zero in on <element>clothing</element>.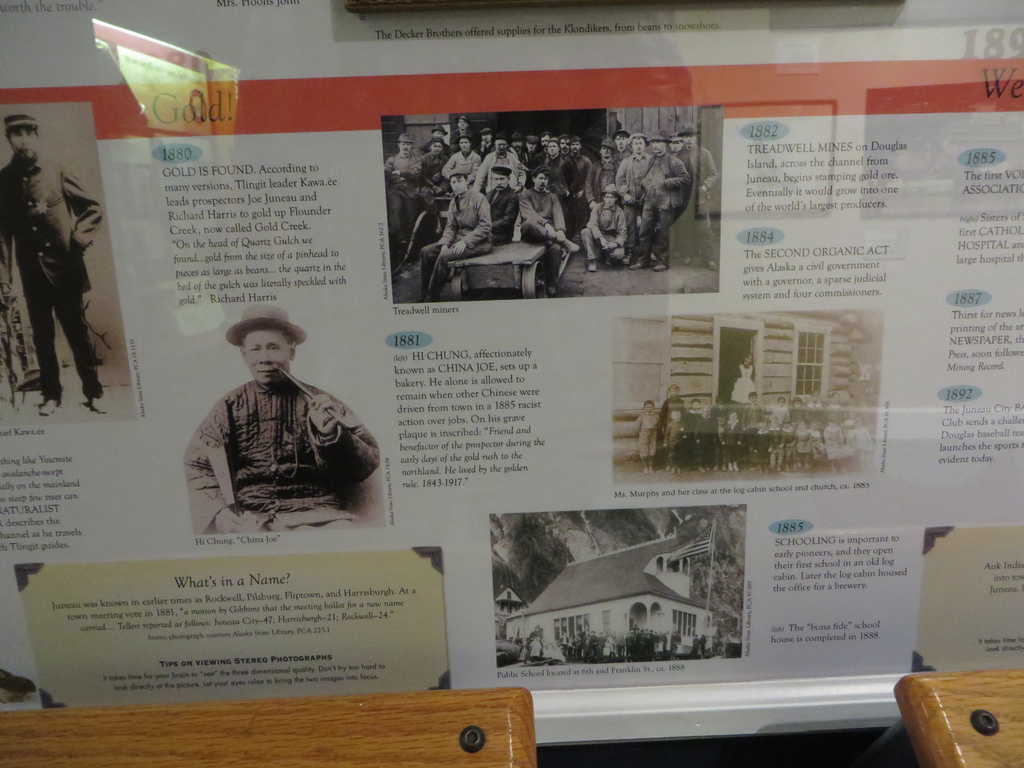
Zeroed in: x1=183, y1=378, x2=384, y2=529.
